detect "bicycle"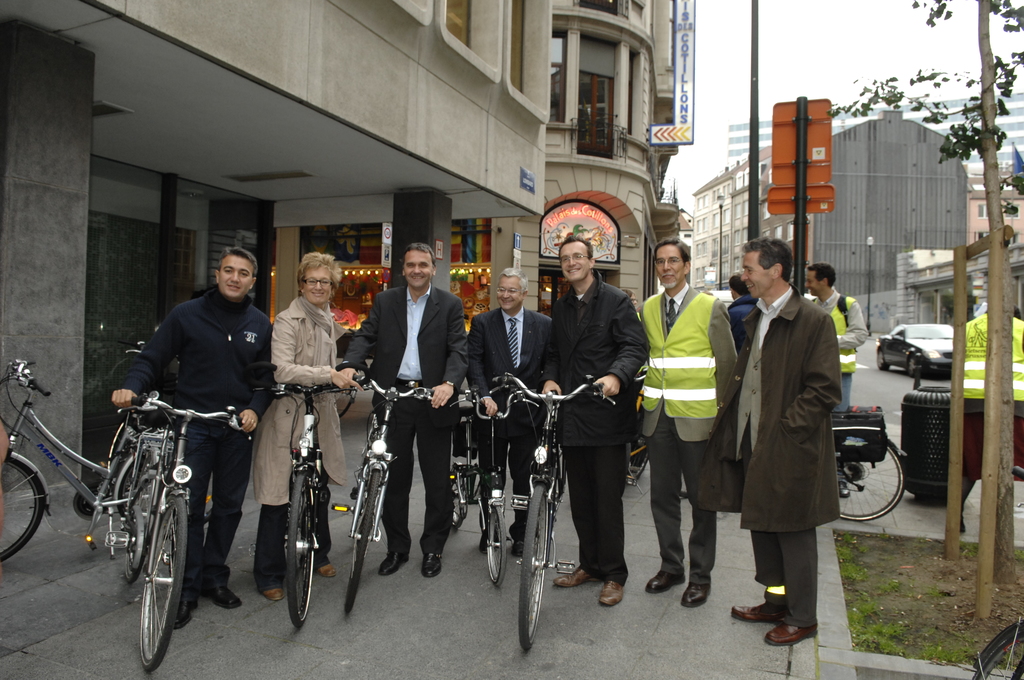
bbox=(497, 390, 588, 652)
